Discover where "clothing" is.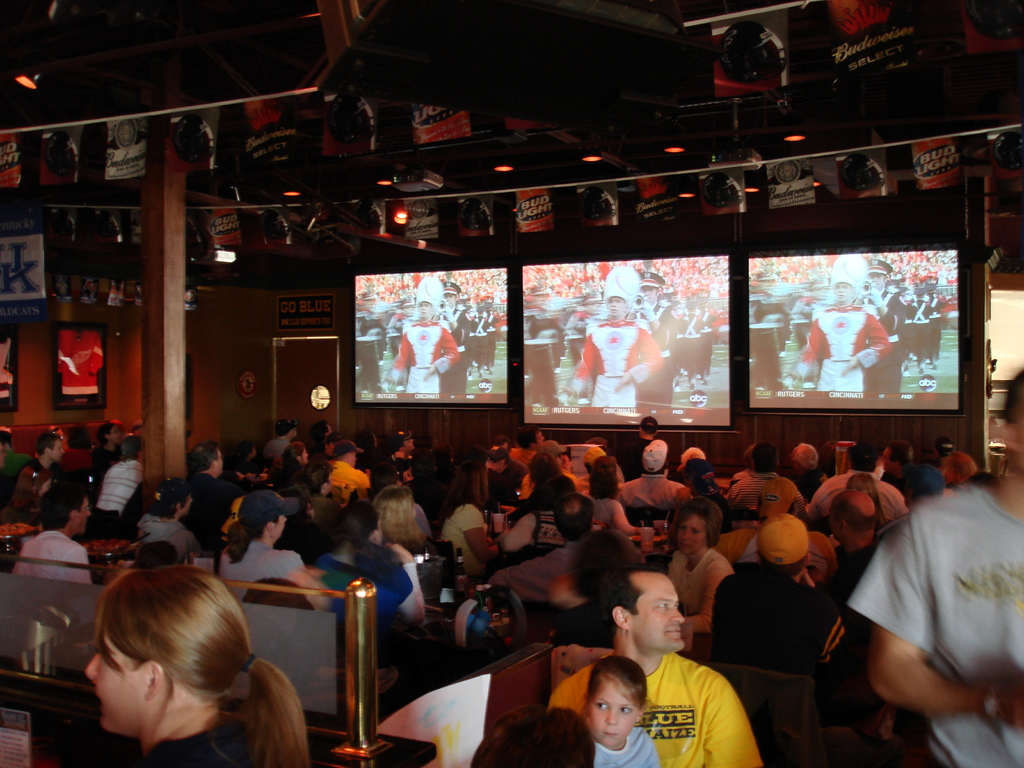
Discovered at 592 728 655 767.
